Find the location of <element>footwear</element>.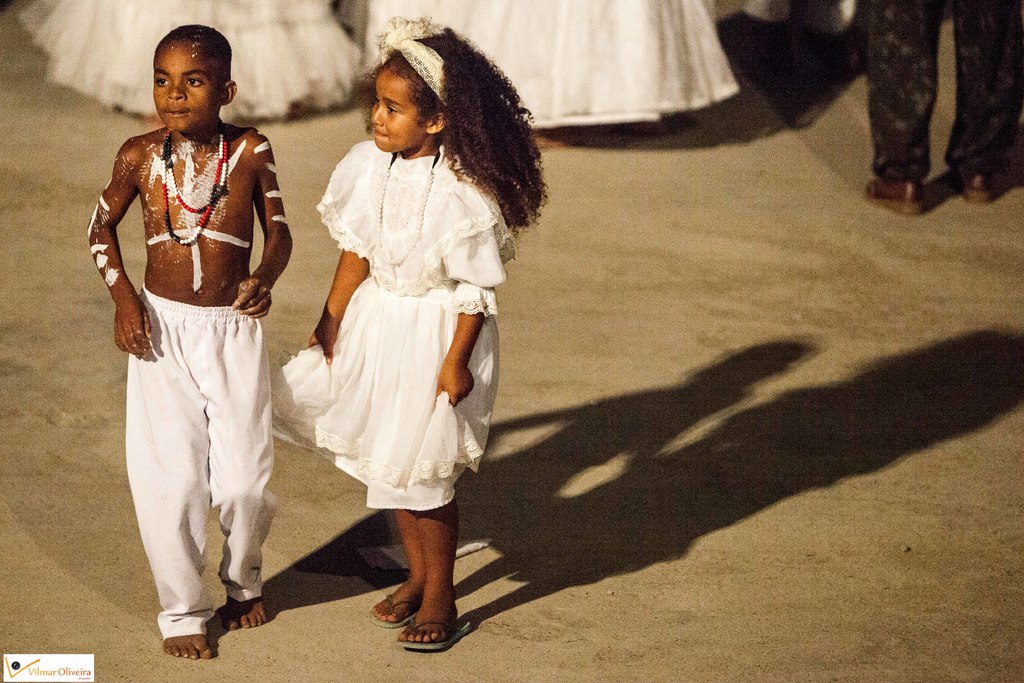
Location: select_region(399, 614, 474, 656).
